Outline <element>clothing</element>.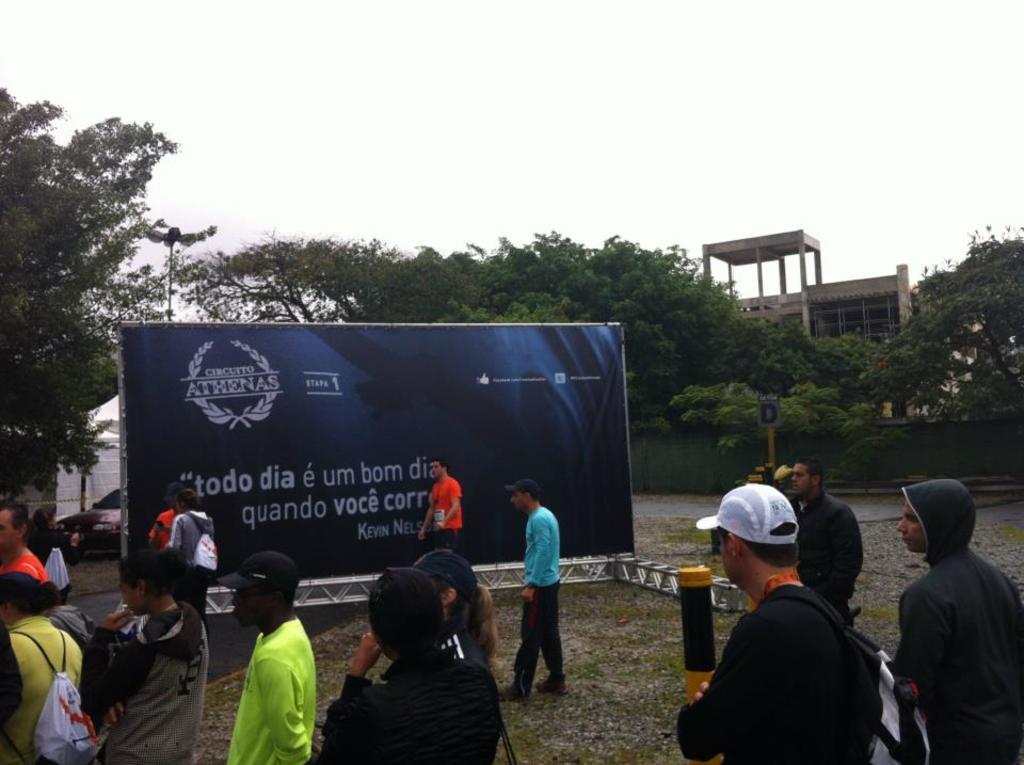
Outline: region(425, 471, 460, 553).
